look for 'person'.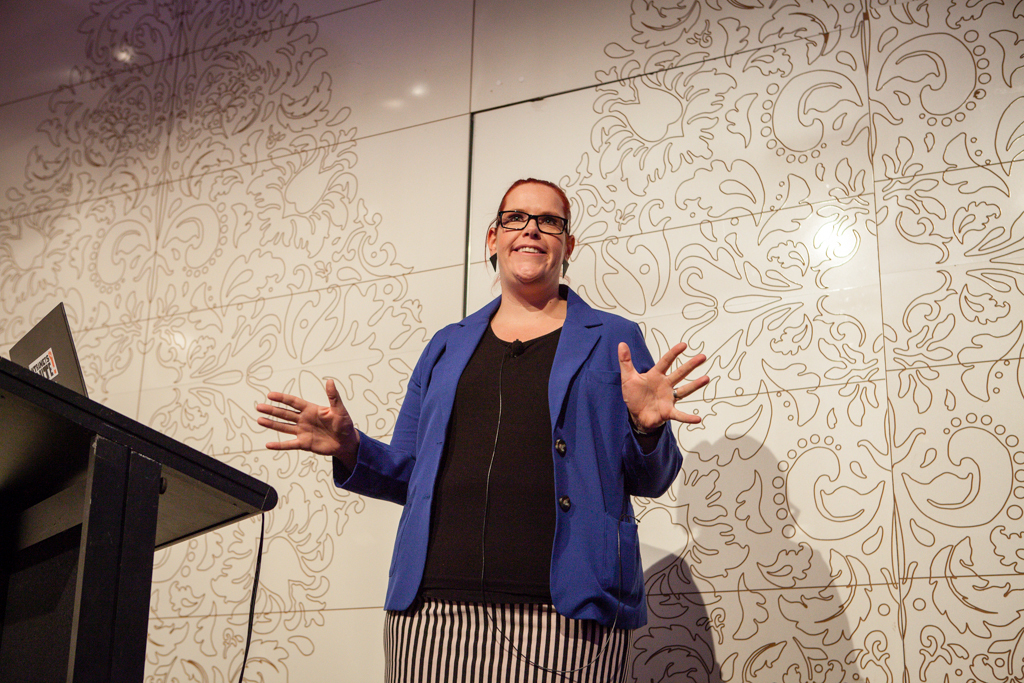
Found: left=249, top=171, right=714, bottom=682.
